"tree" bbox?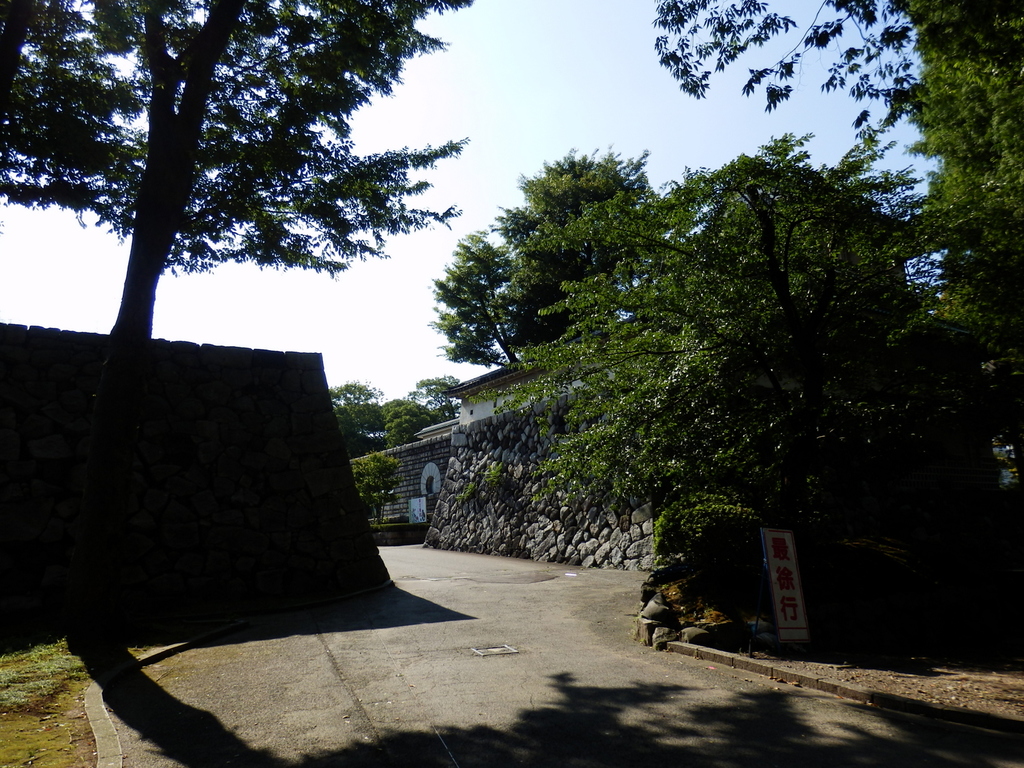
[408, 372, 467, 420]
